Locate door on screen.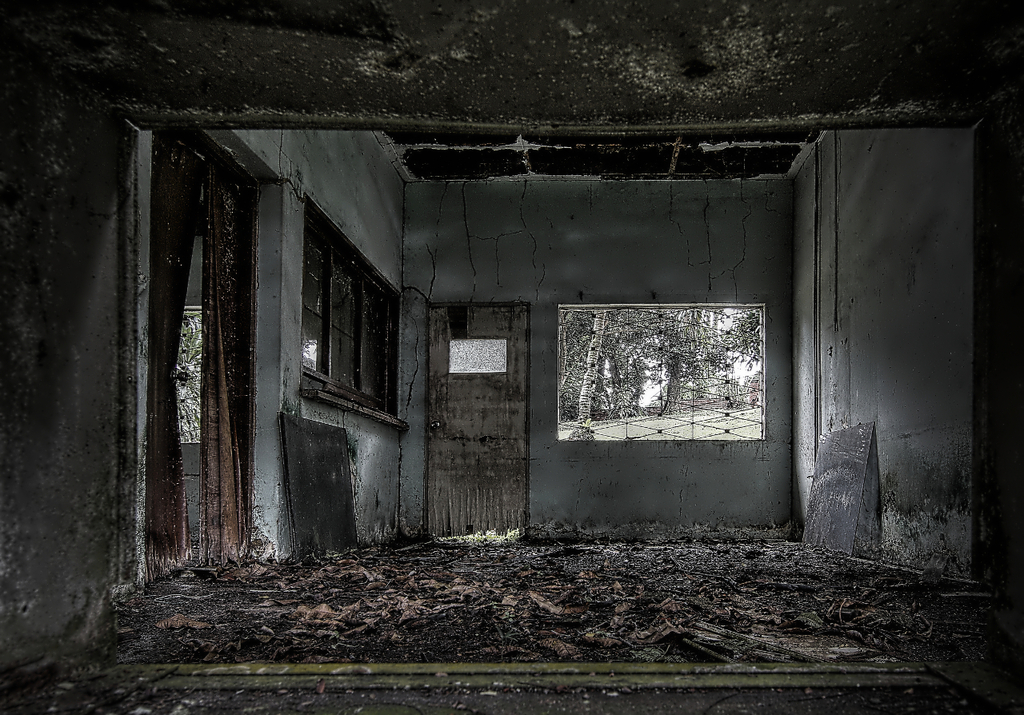
On screen at 145 133 206 567.
